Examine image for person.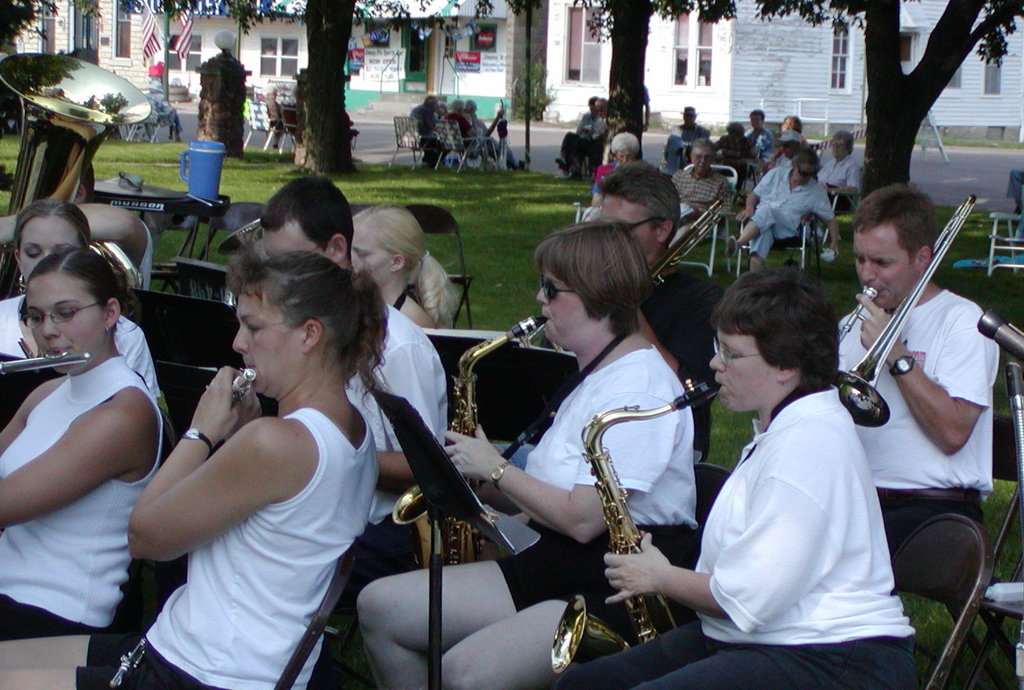
Examination result: pyautogui.locateOnScreen(665, 106, 712, 166).
